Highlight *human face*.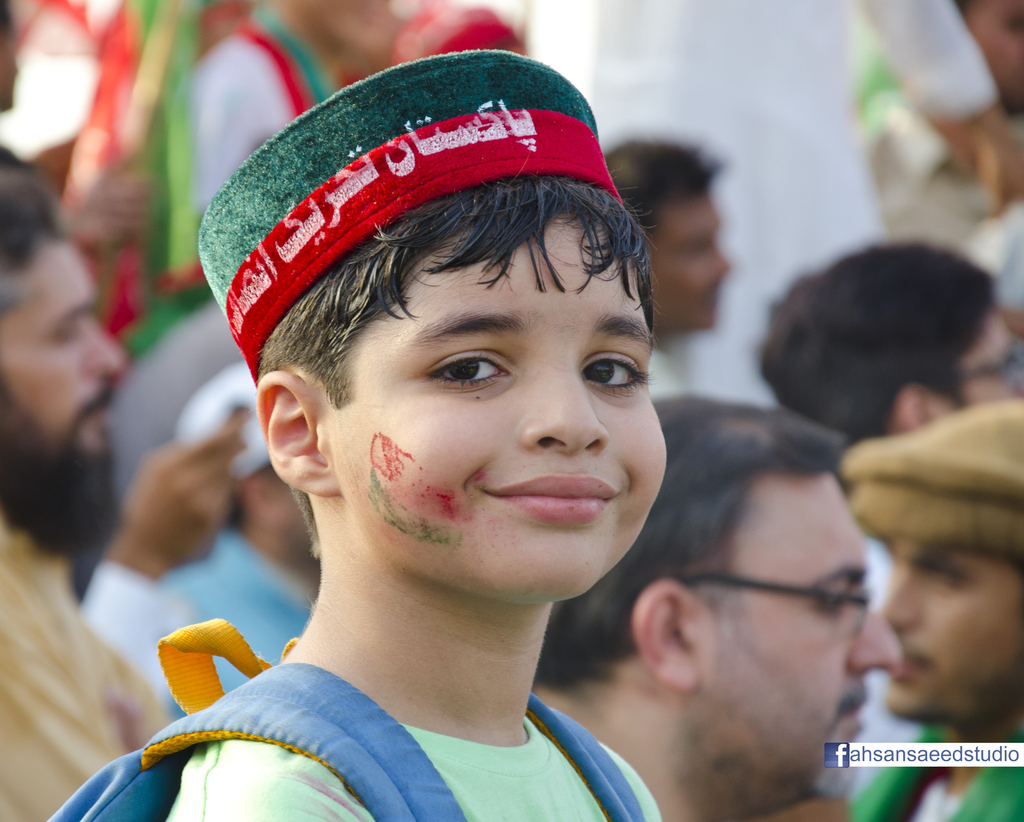
Highlighted region: region(637, 191, 739, 341).
